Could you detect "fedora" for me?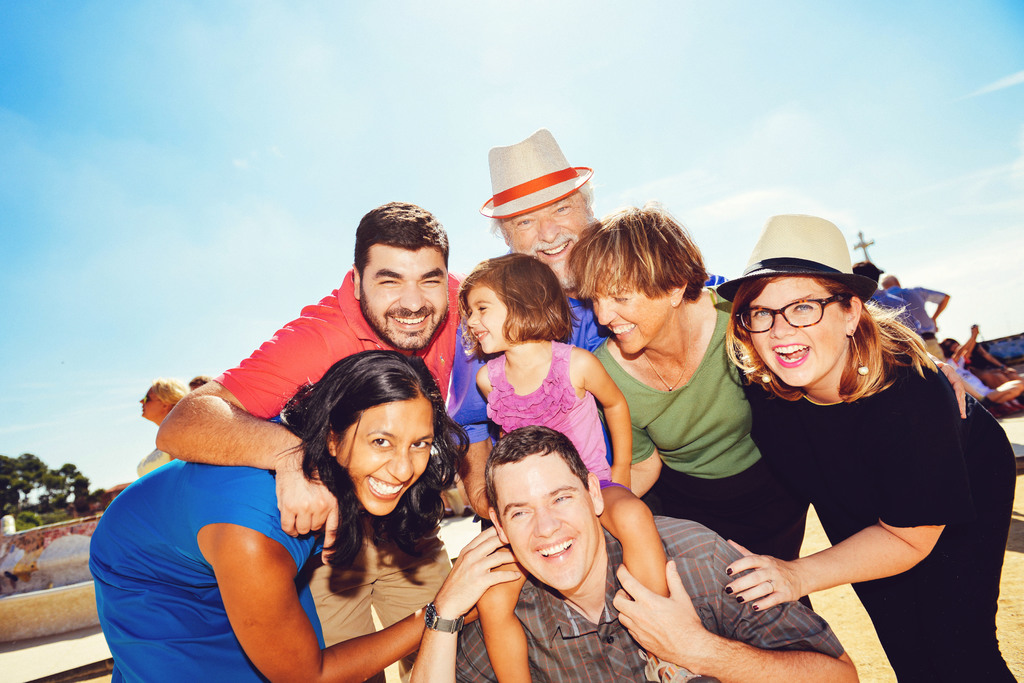
Detection result: region(478, 127, 591, 221).
